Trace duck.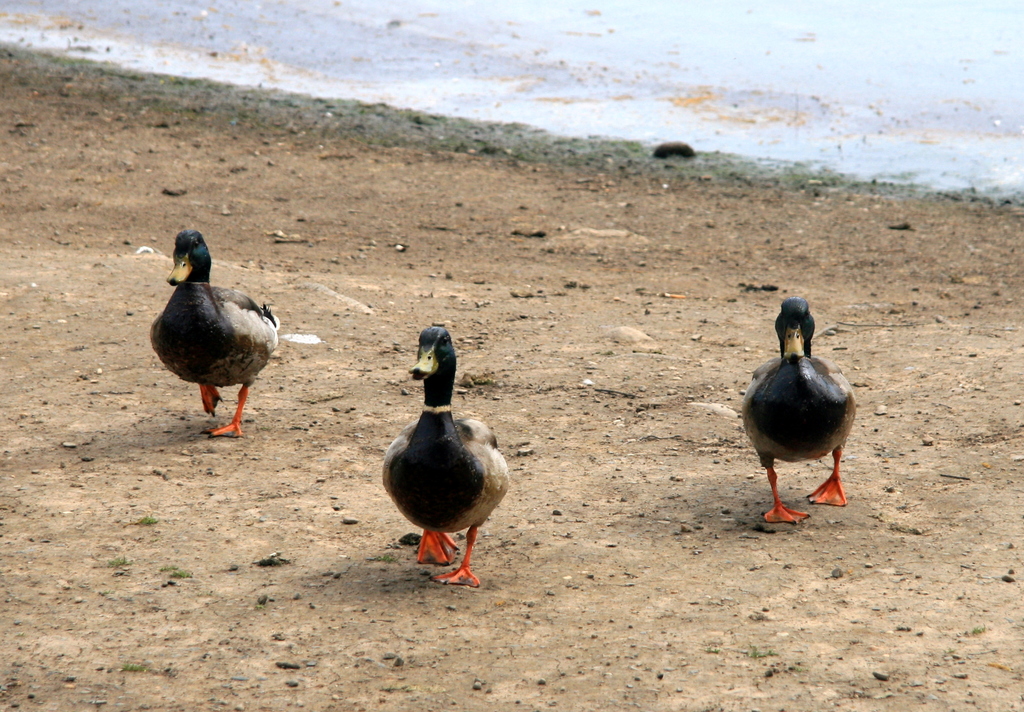
Traced to 378 322 517 583.
